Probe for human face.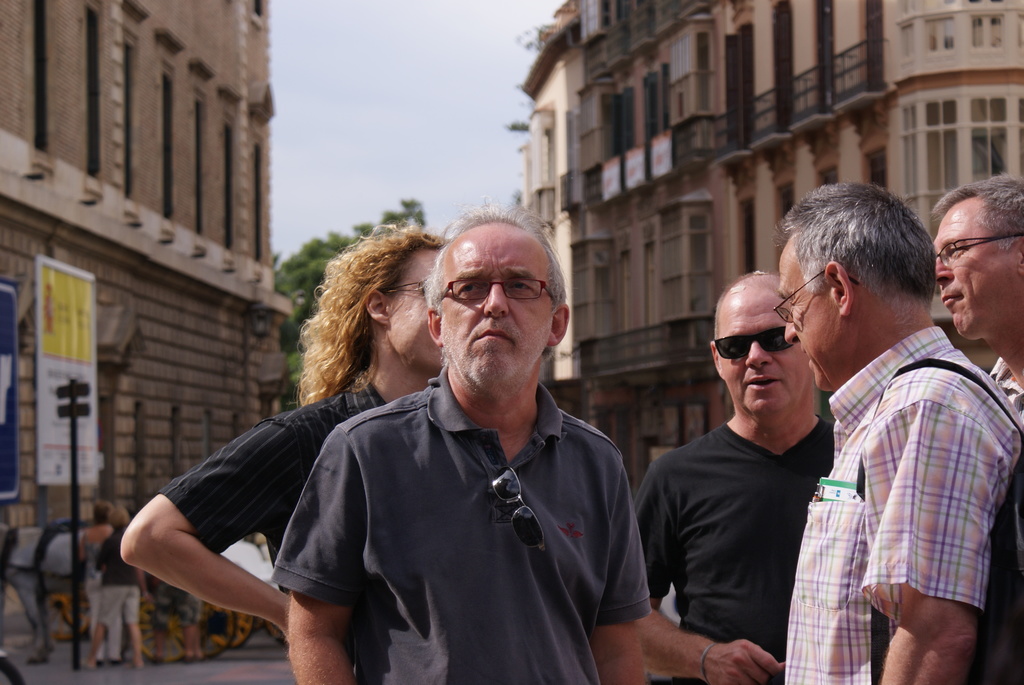
Probe result: x1=940 y1=196 x2=1023 y2=340.
